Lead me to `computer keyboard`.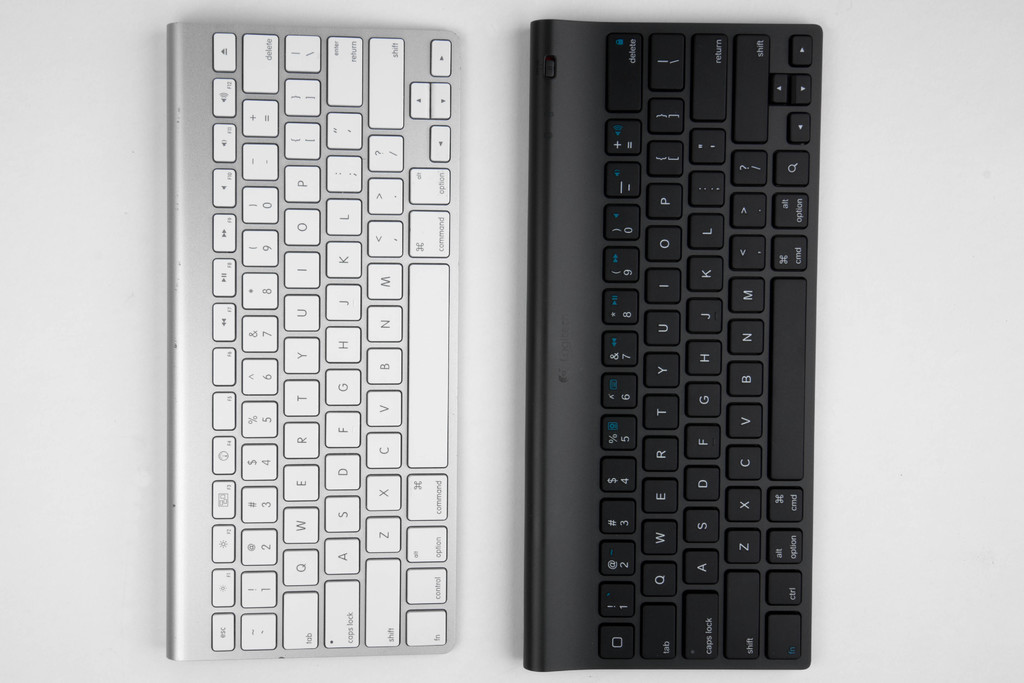
Lead to bbox=(522, 17, 824, 673).
